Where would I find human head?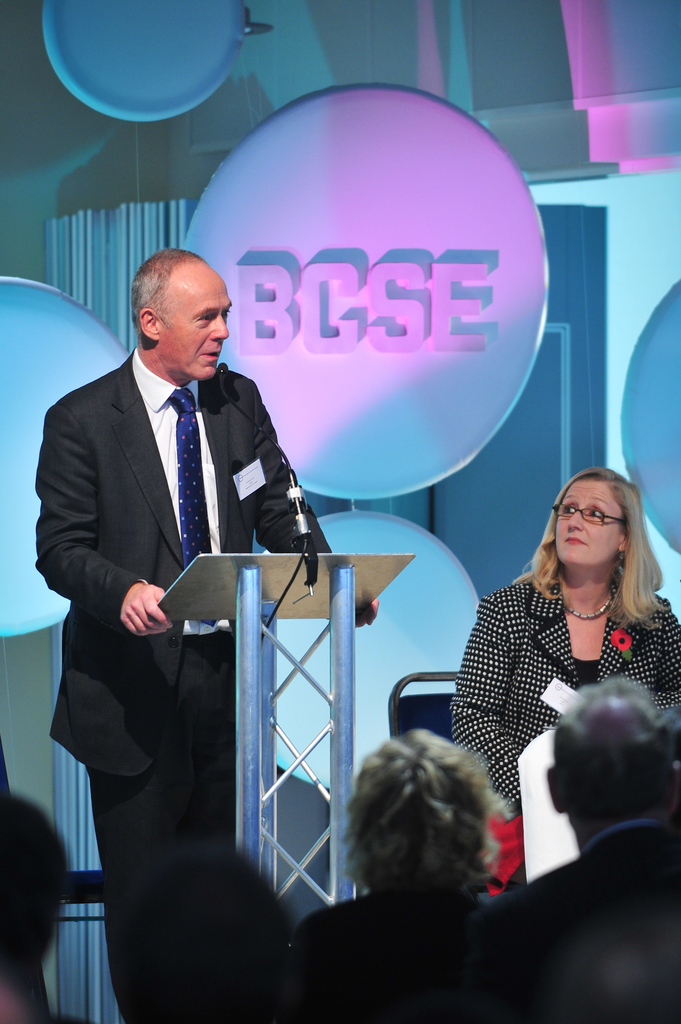
At box=[116, 242, 241, 372].
